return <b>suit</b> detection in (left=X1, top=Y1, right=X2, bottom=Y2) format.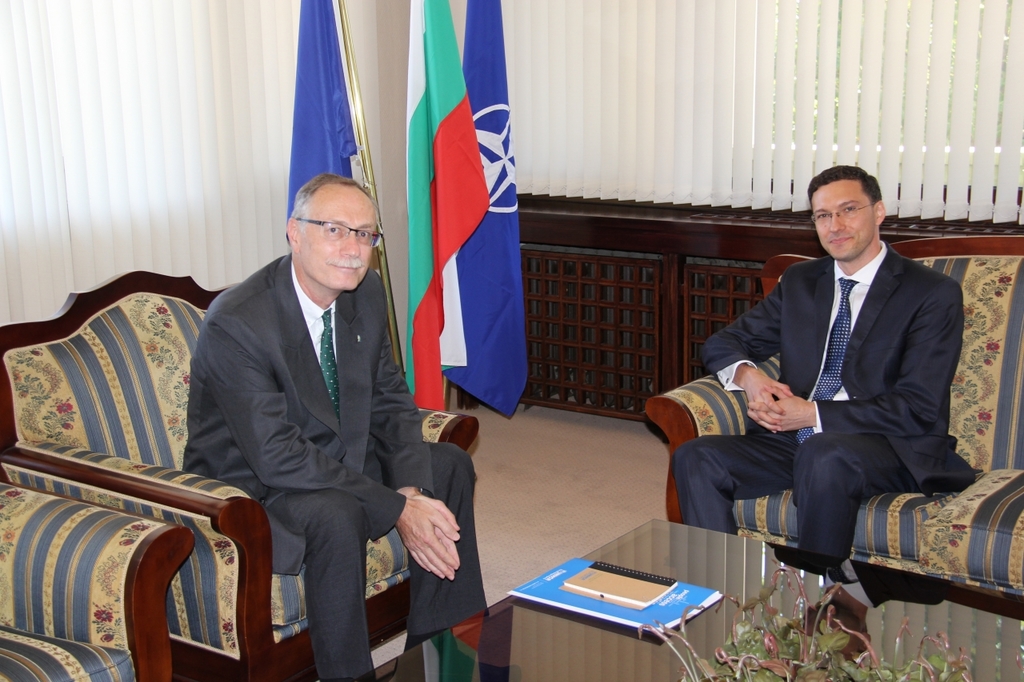
(left=671, top=237, right=978, bottom=560).
